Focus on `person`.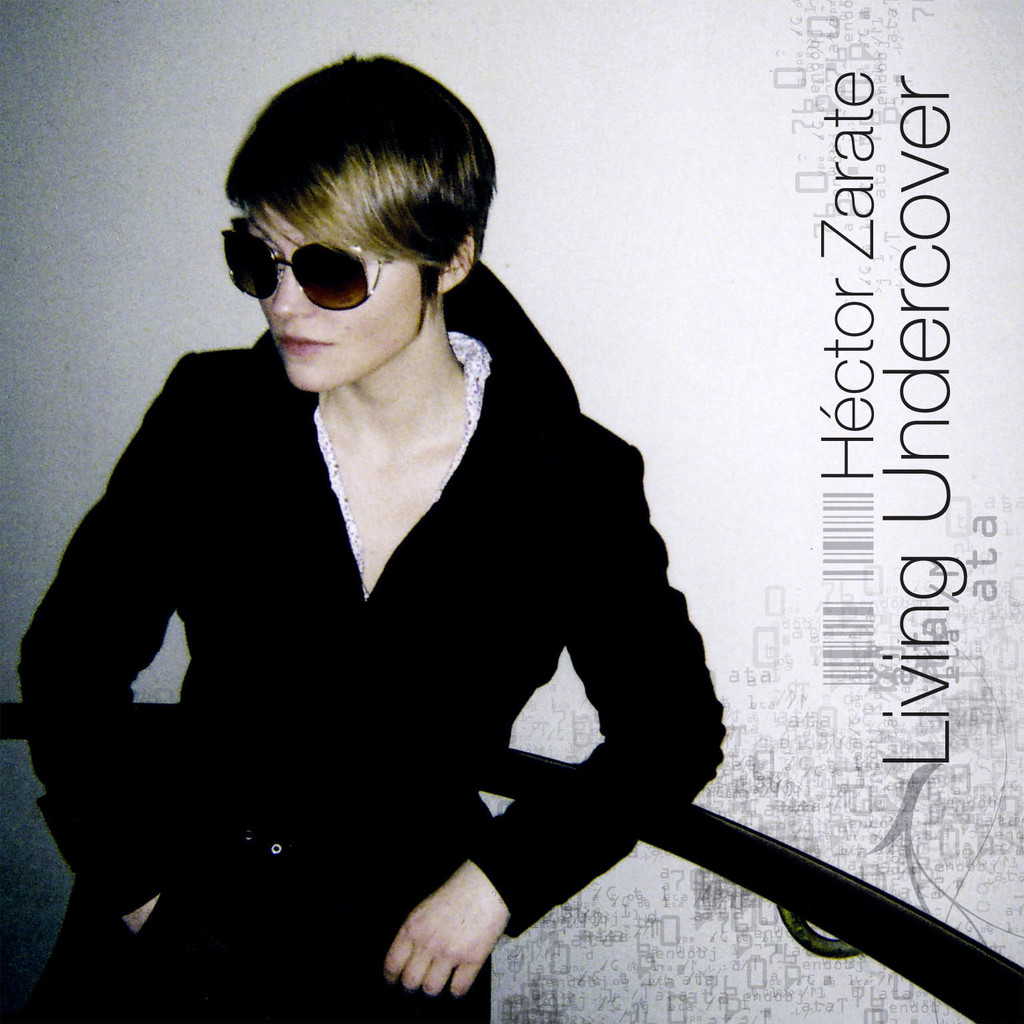
Focused at [34, 51, 779, 1010].
